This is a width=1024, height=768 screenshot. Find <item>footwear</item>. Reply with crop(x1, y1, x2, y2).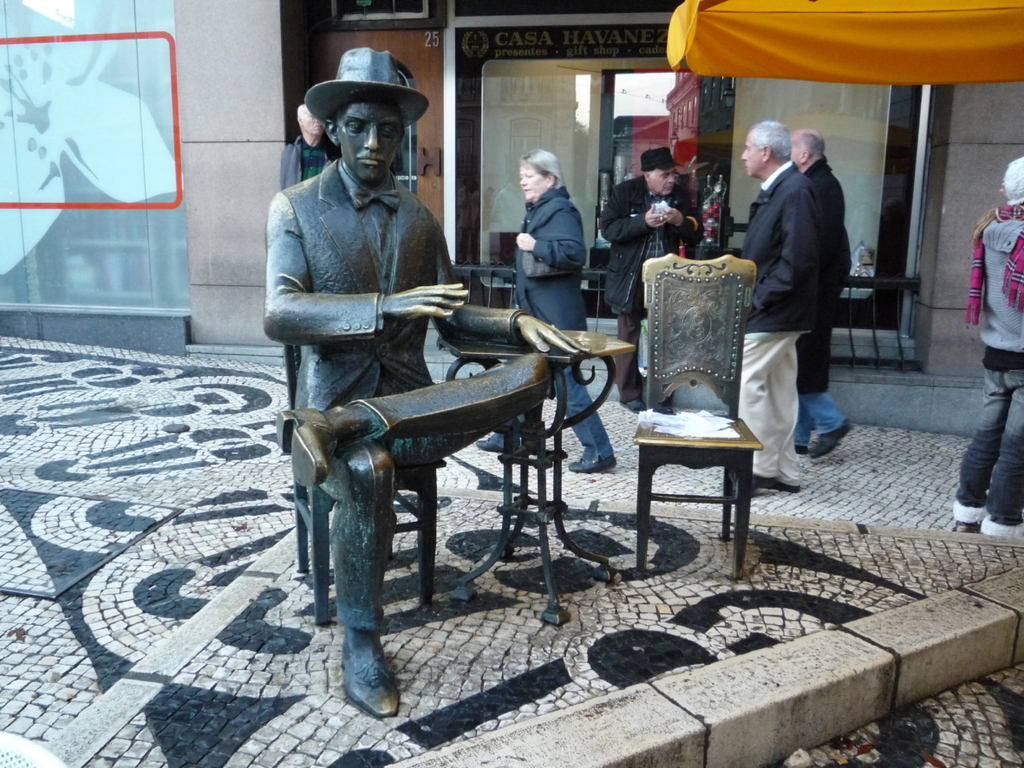
crop(794, 446, 809, 453).
